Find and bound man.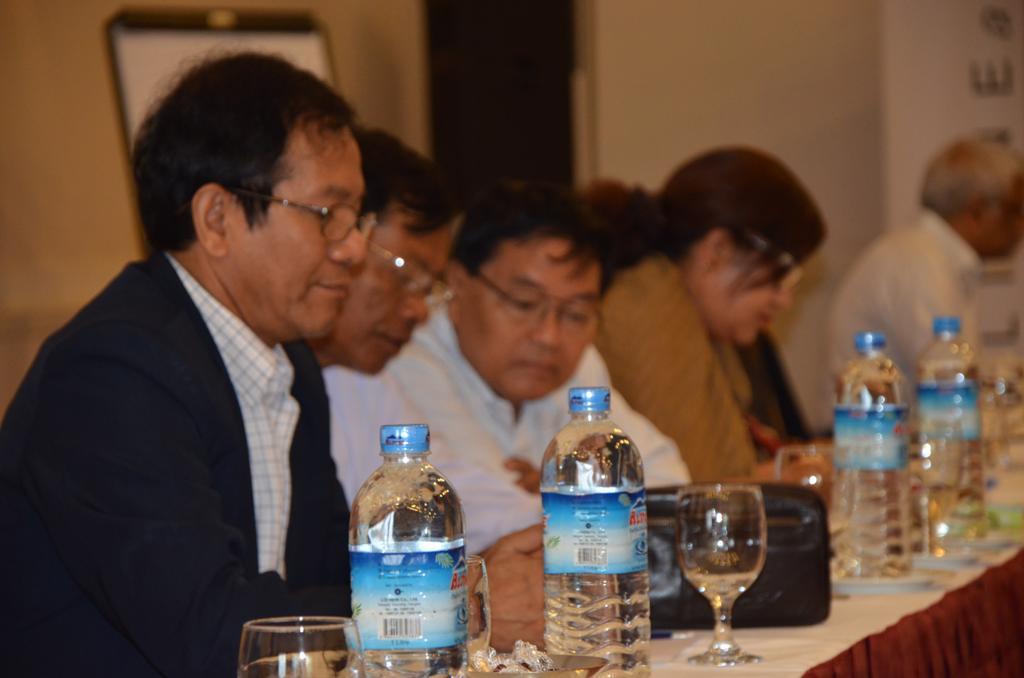
Bound: box=[0, 50, 612, 677].
